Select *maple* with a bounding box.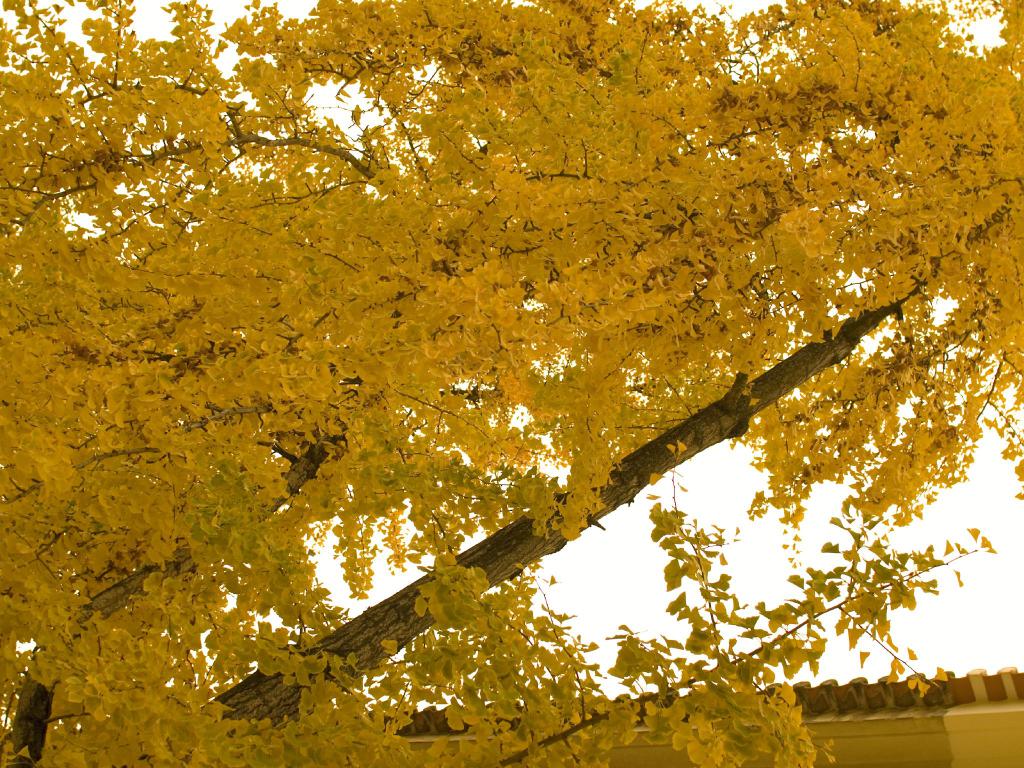
{"x1": 3, "y1": 0, "x2": 1018, "y2": 767}.
